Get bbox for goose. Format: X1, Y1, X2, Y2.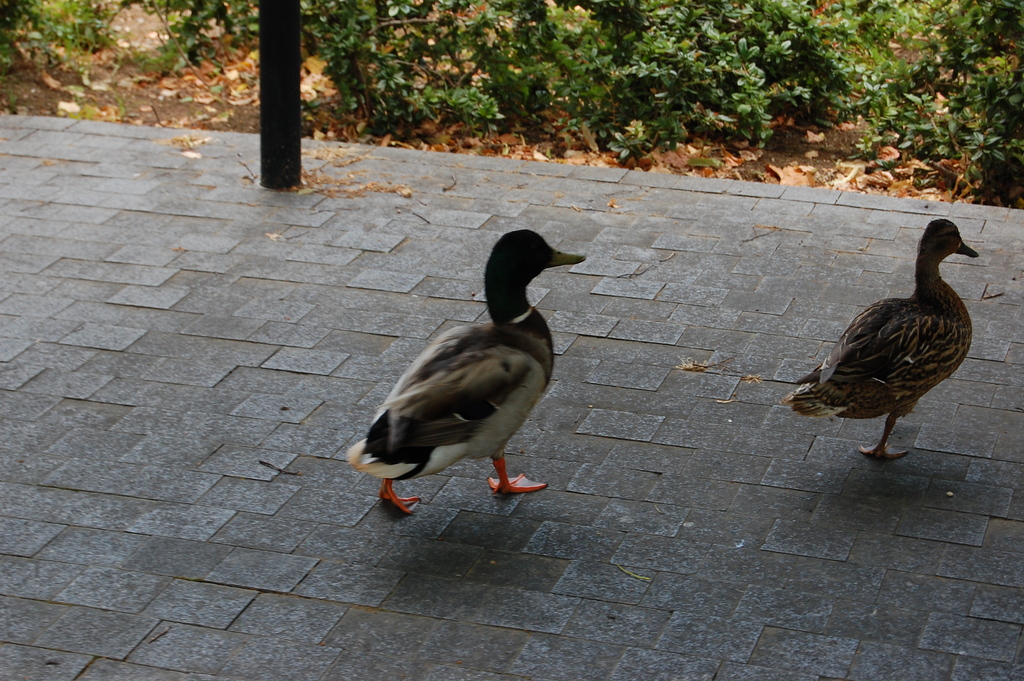
350, 224, 589, 512.
